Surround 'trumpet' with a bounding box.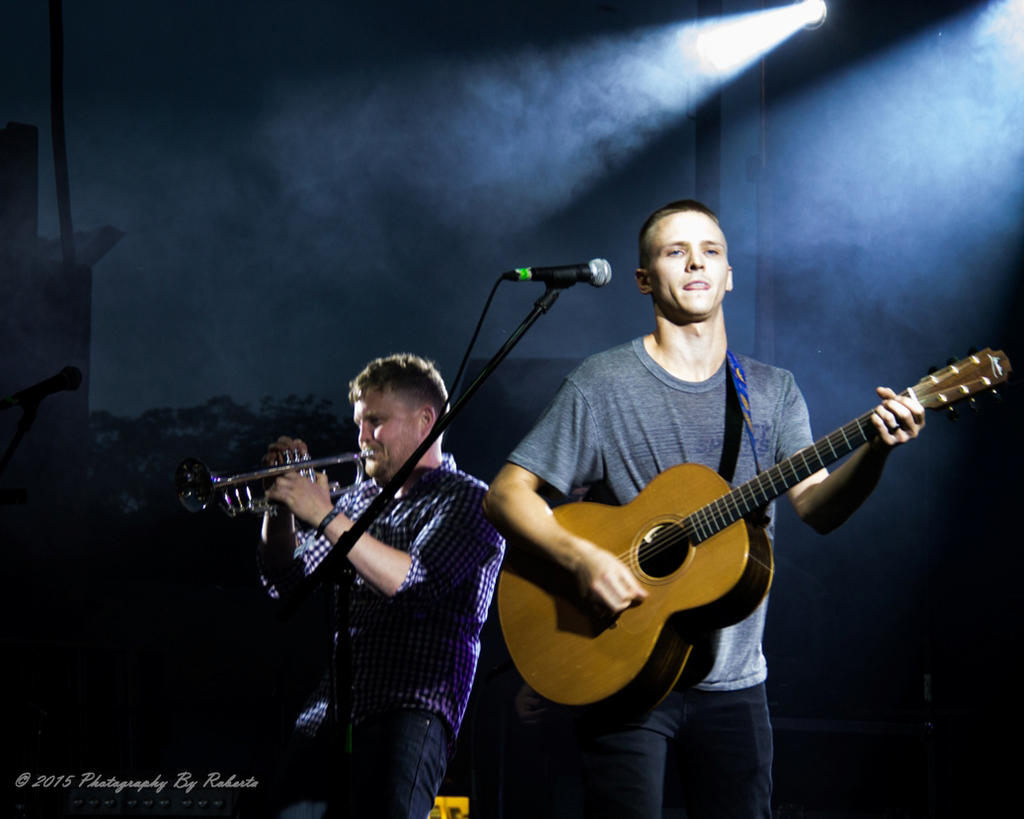
left=175, top=444, right=376, bottom=526.
